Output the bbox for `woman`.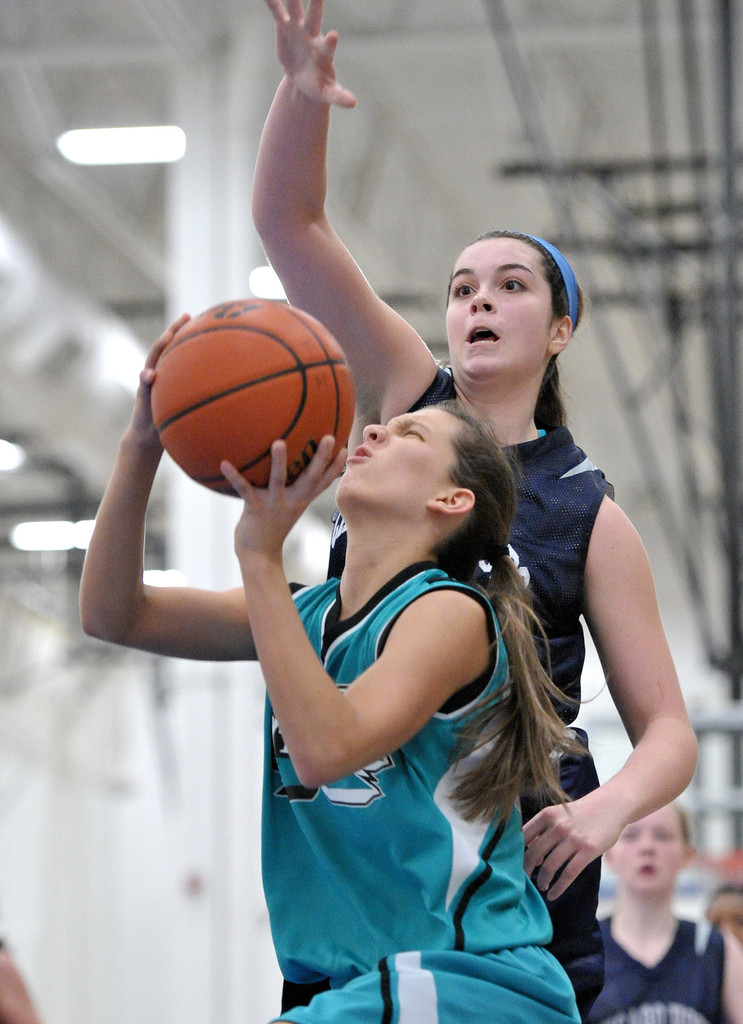
region(591, 796, 742, 1023).
